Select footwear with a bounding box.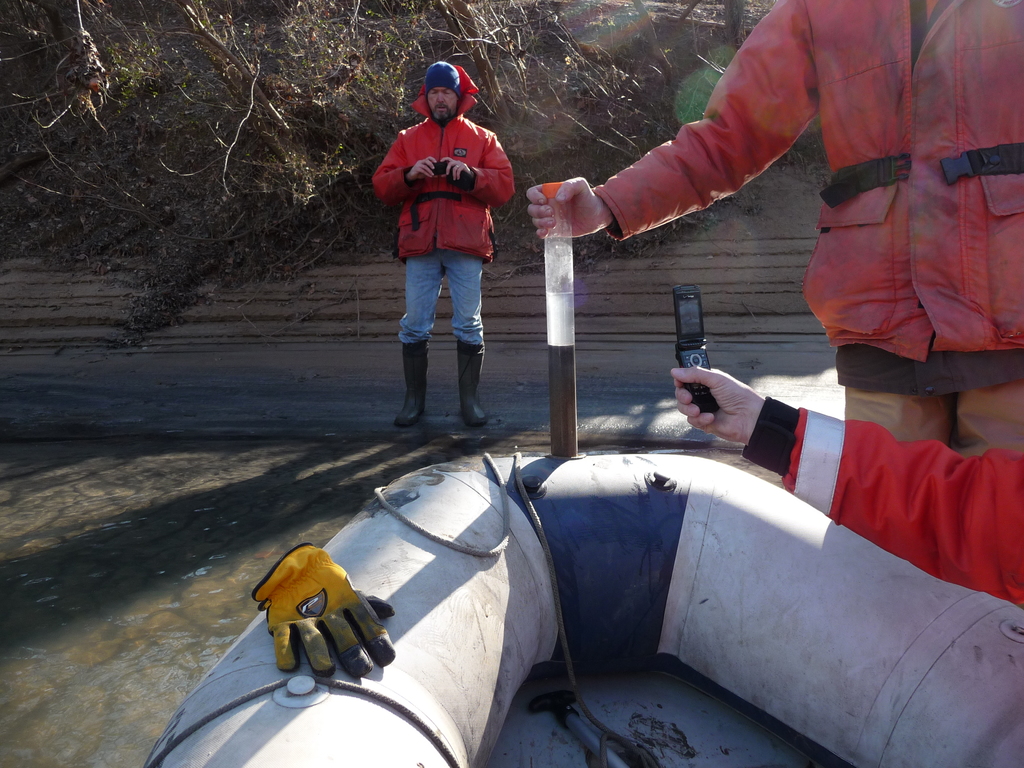
region(458, 341, 481, 423).
